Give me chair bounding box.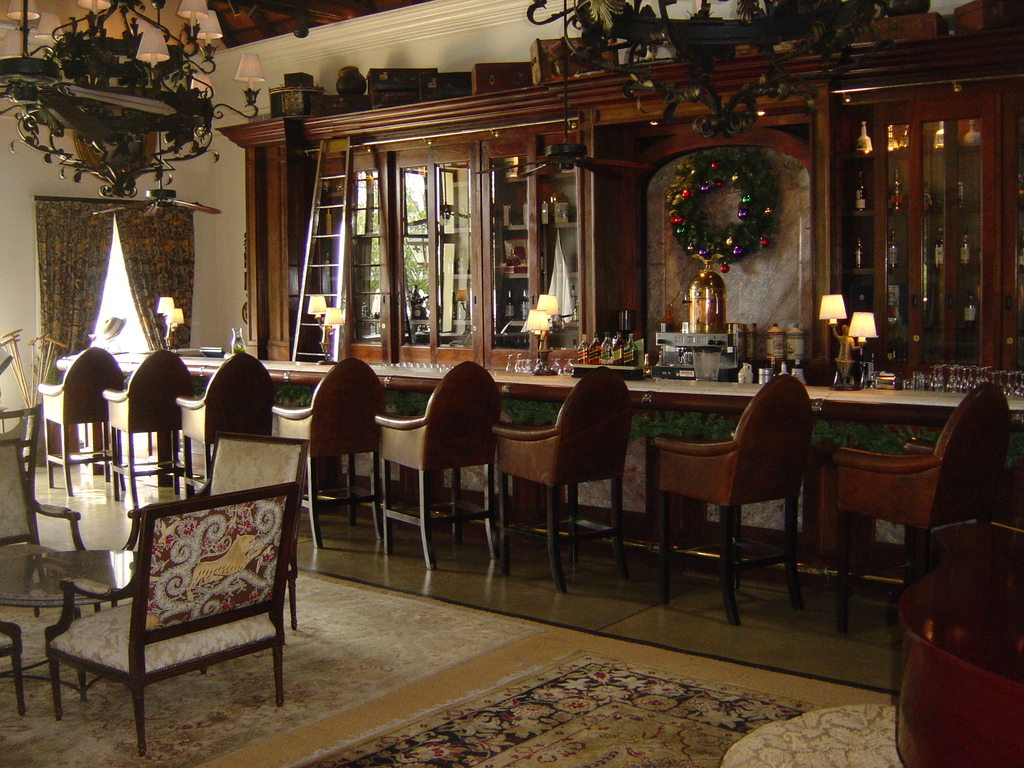
pyautogui.locateOnScreen(0, 620, 28, 719).
